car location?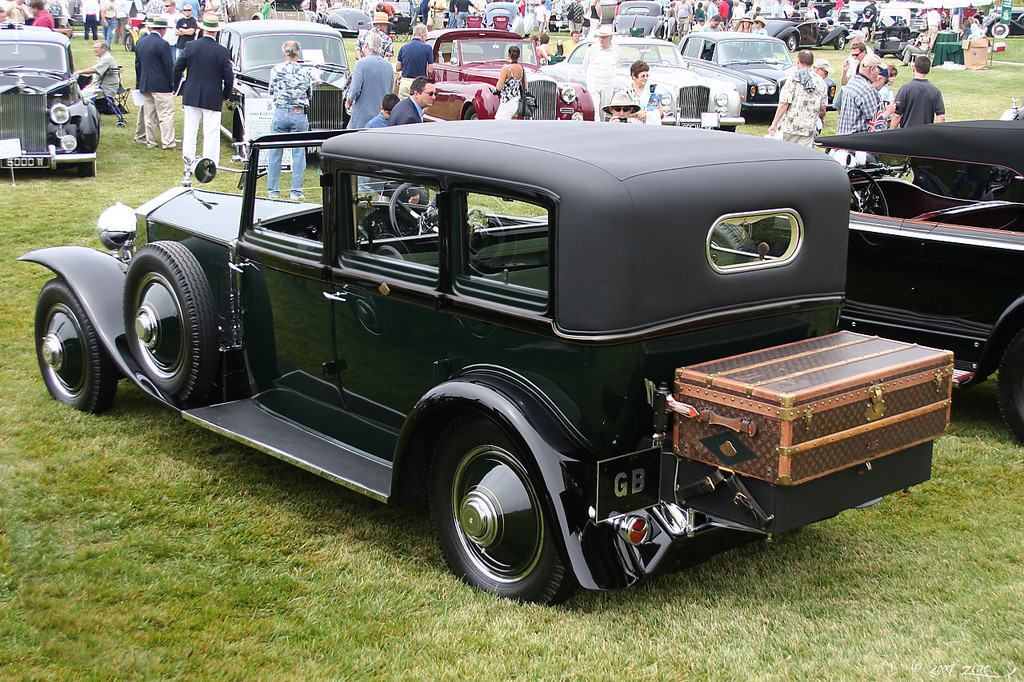
[752, 10, 850, 45]
